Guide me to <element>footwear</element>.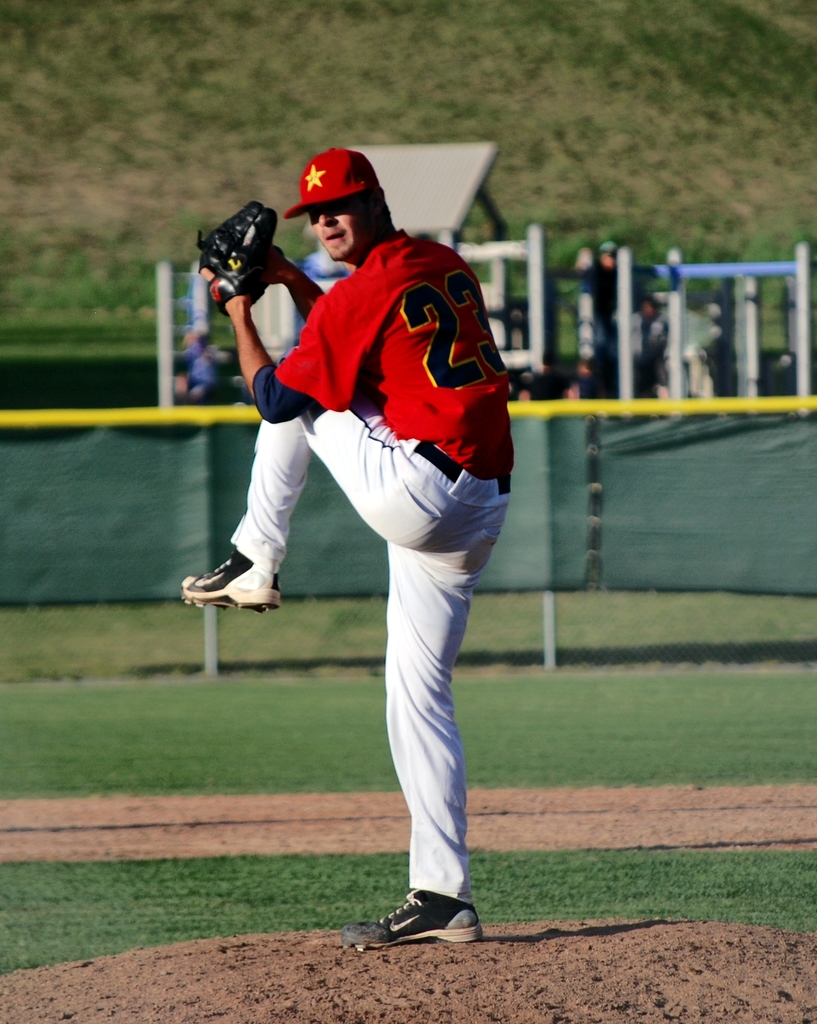
Guidance: {"left": 347, "top": 887, "right": 482, "bottom": 940}.
